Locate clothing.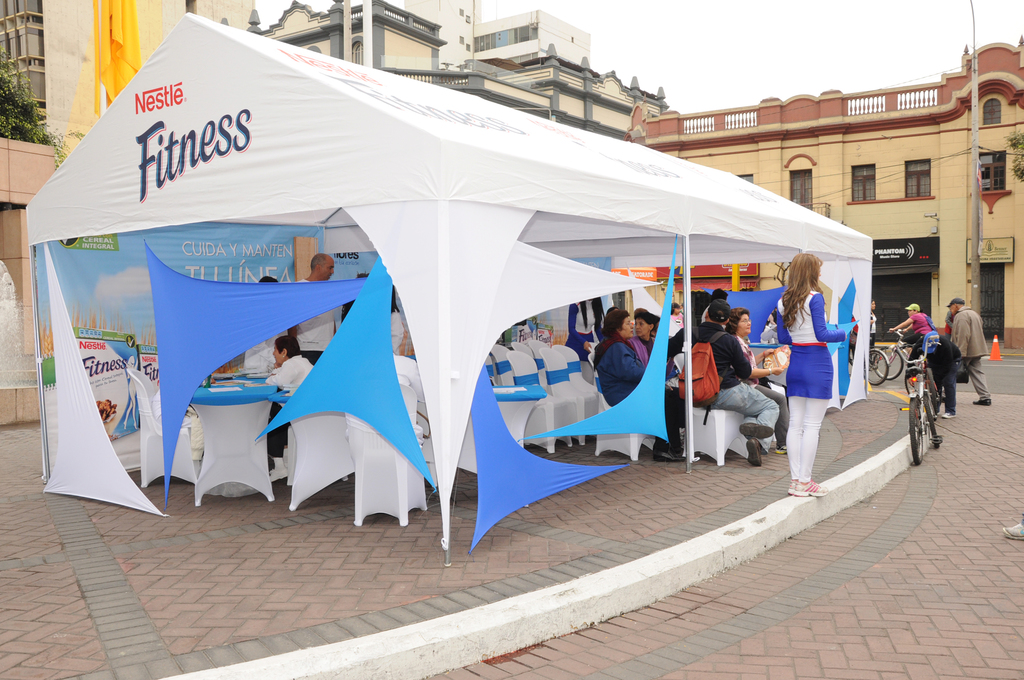
Bounding box: BBox(904, 309, 936, 354).
